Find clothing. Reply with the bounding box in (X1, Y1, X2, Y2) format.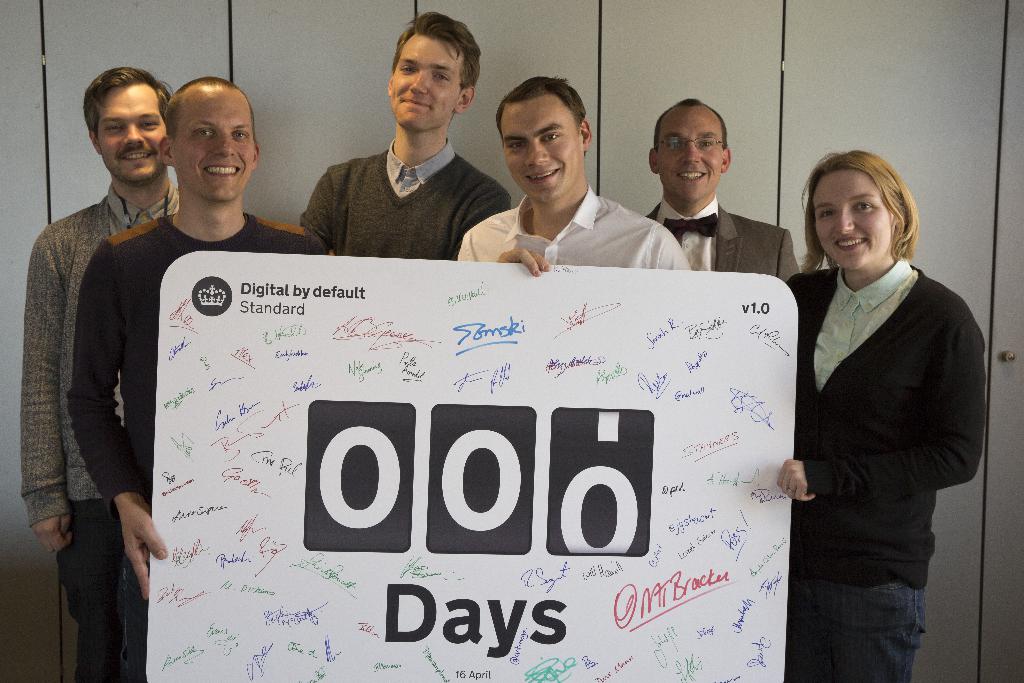
(12, 176, 182, 672).
